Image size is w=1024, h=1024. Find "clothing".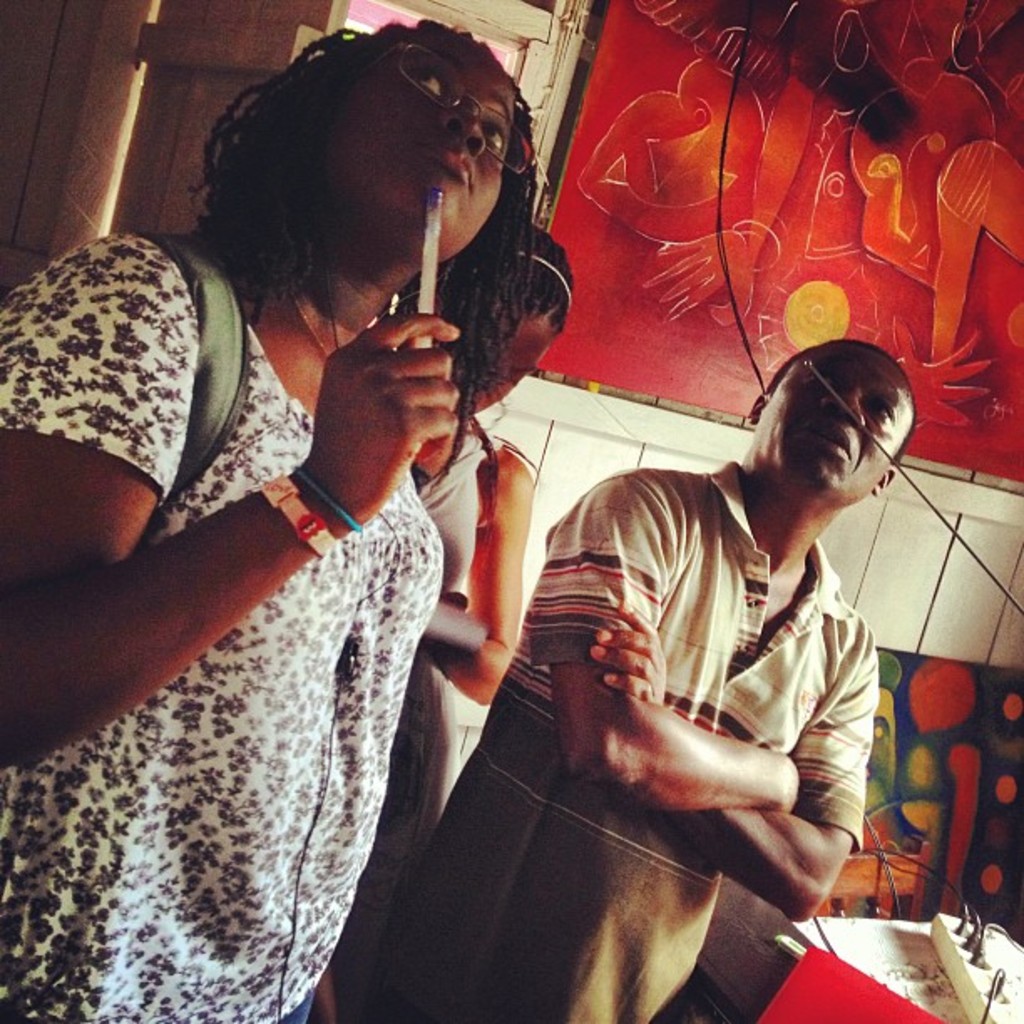
<region>5, 201, 474, 1022</region>.
